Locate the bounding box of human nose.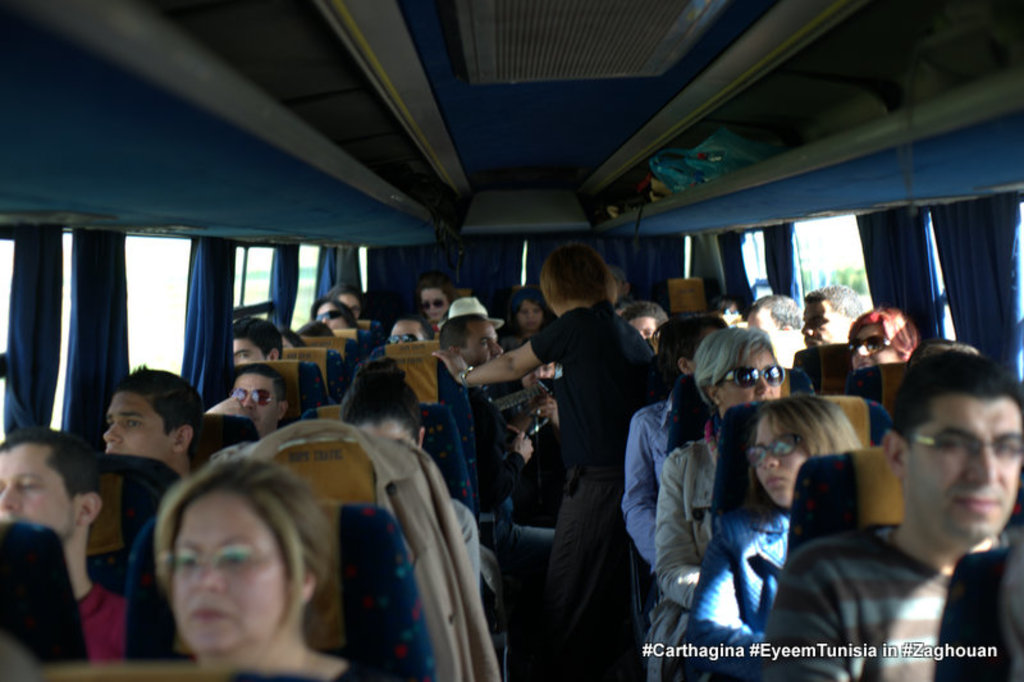
Bounding box: 854 344 868 356.
